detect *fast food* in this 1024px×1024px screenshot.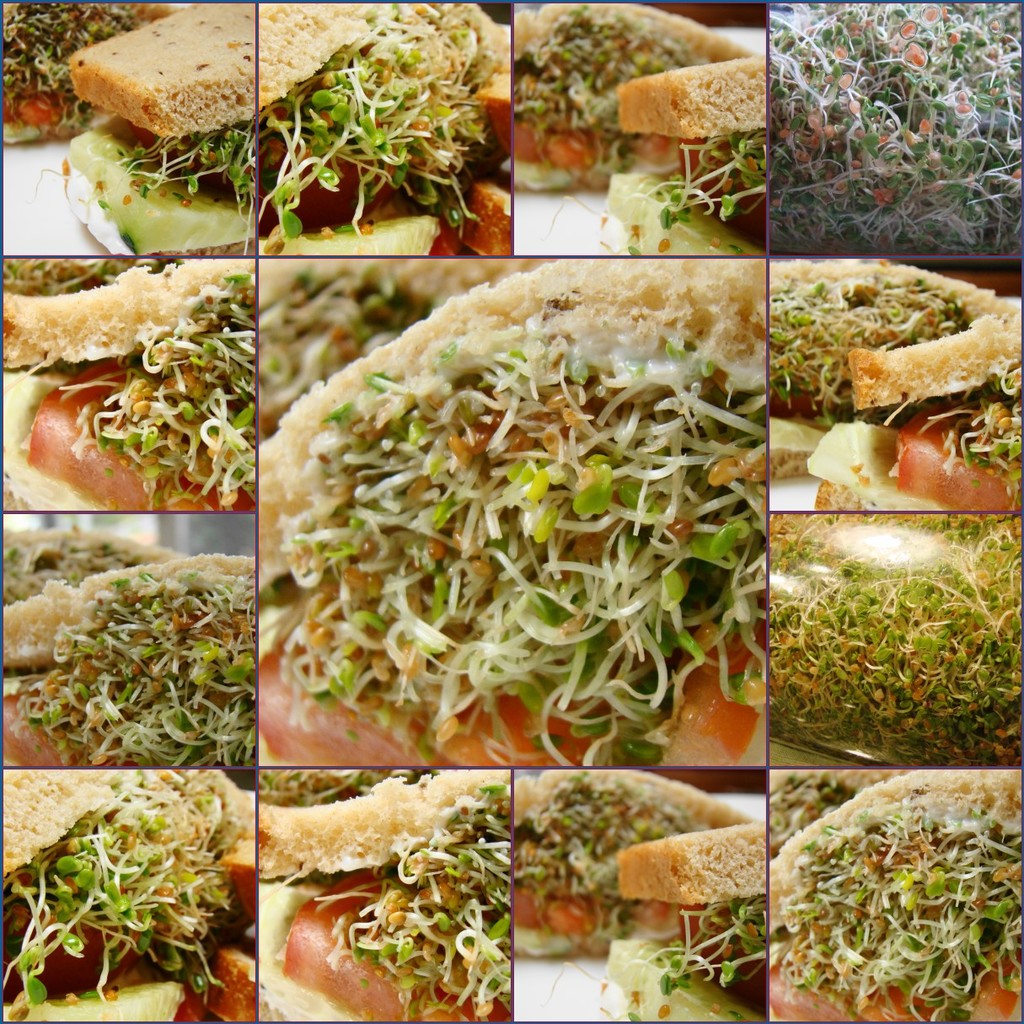
Detection: select_region(767, 772, 1023, 1023).
